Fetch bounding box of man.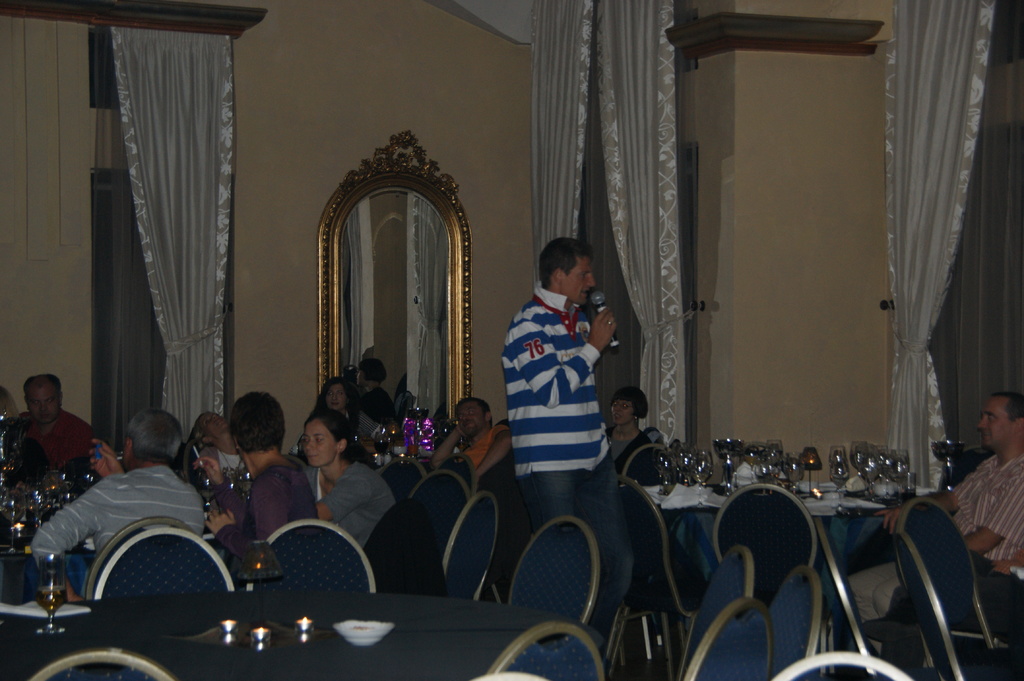
Bbox: 844, 394, 1023, 624.
